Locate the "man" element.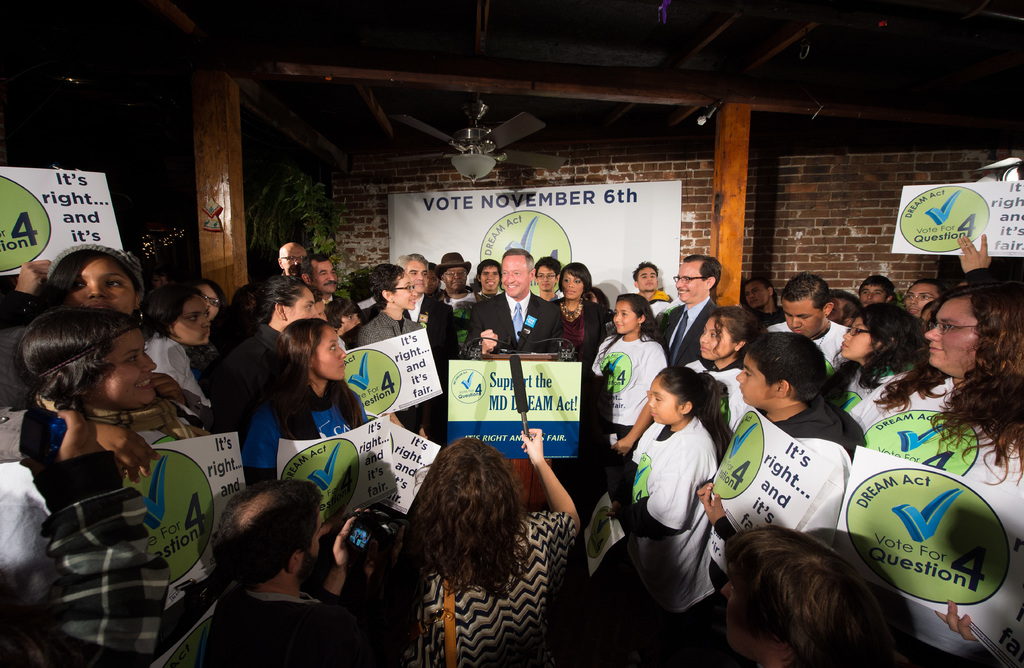
Element bbox: locate(858, 274, 895, 310).
